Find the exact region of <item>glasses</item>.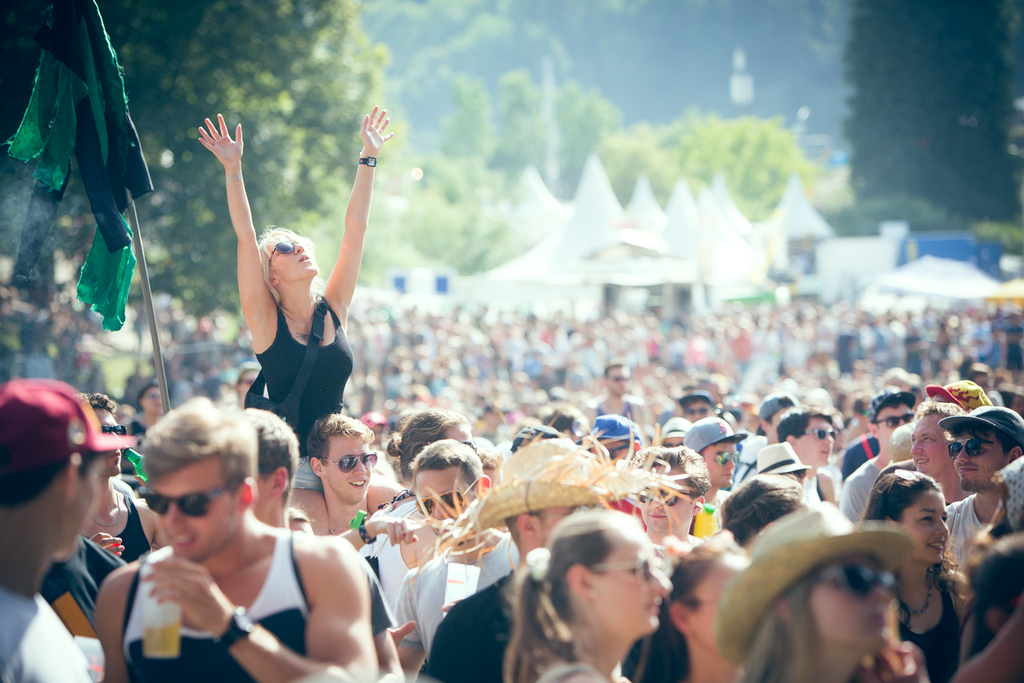
Exact region: {"left": 603, "top": 440, "right": 629, "bottom": 459}.
